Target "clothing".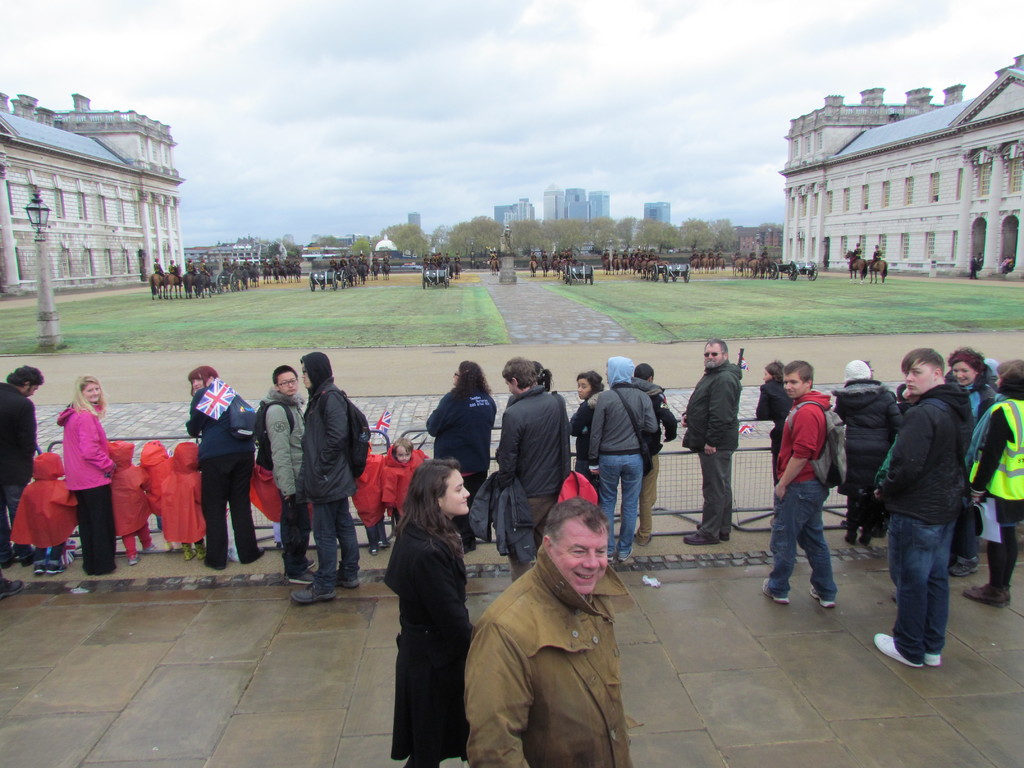
Target region: box(328, 257, 339, 272).
